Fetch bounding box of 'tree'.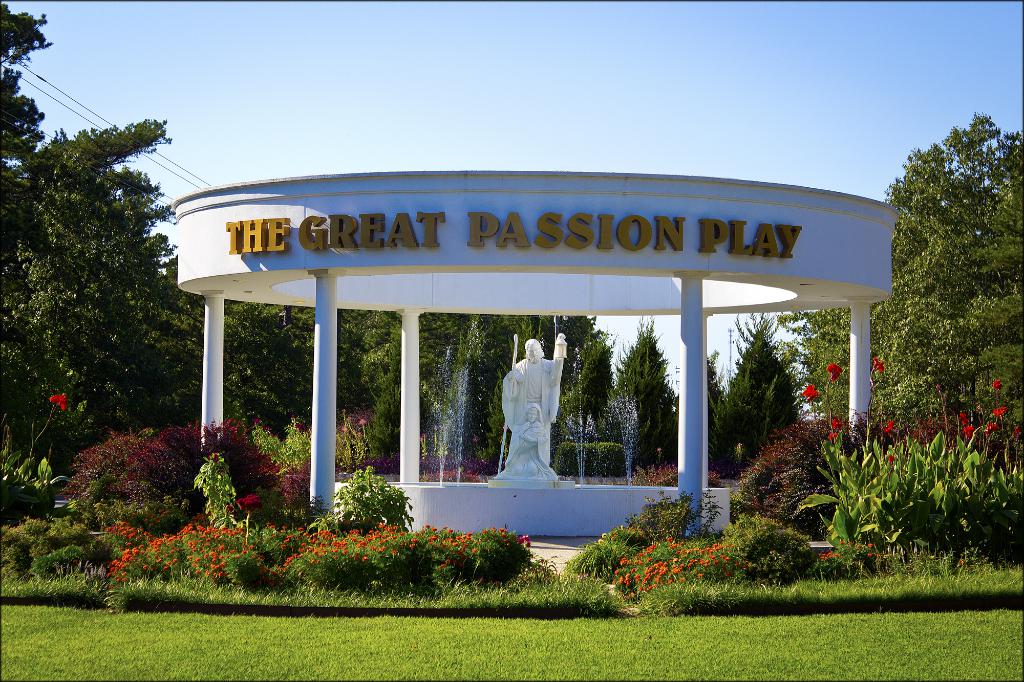
Bbox: {"left": 223, "top": 299, "right": 315, "bottom": 525}.
